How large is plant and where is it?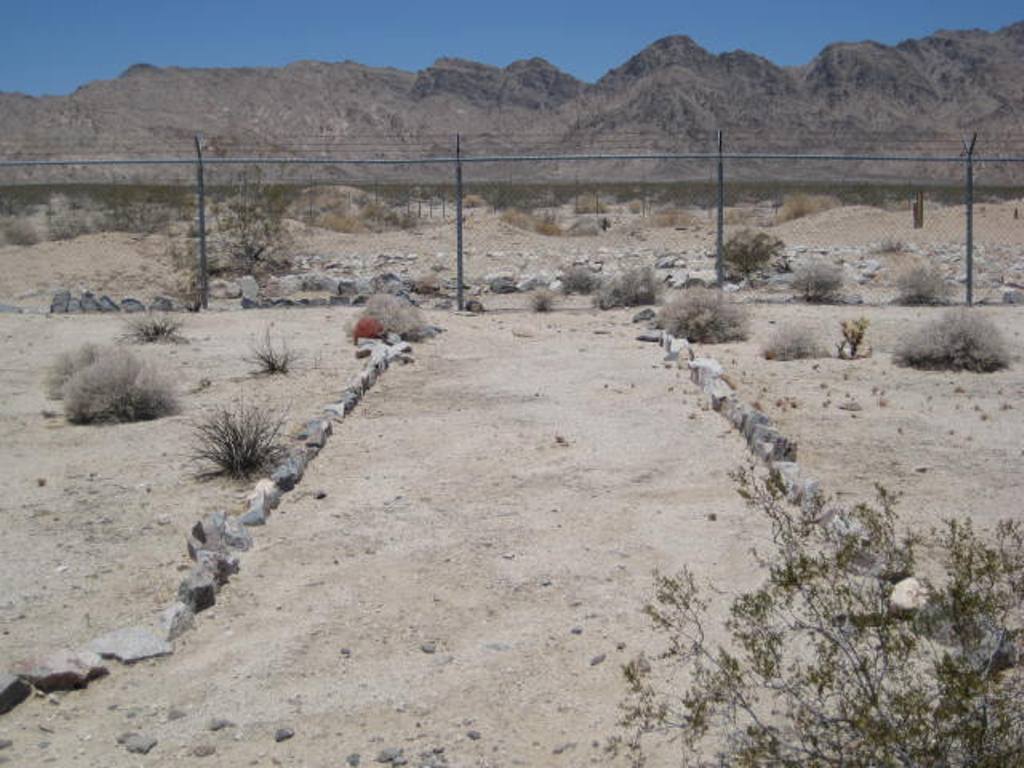
Bounding box: {"x1": 511, "y1": 203, "x2": 543, "y2": 231}.
